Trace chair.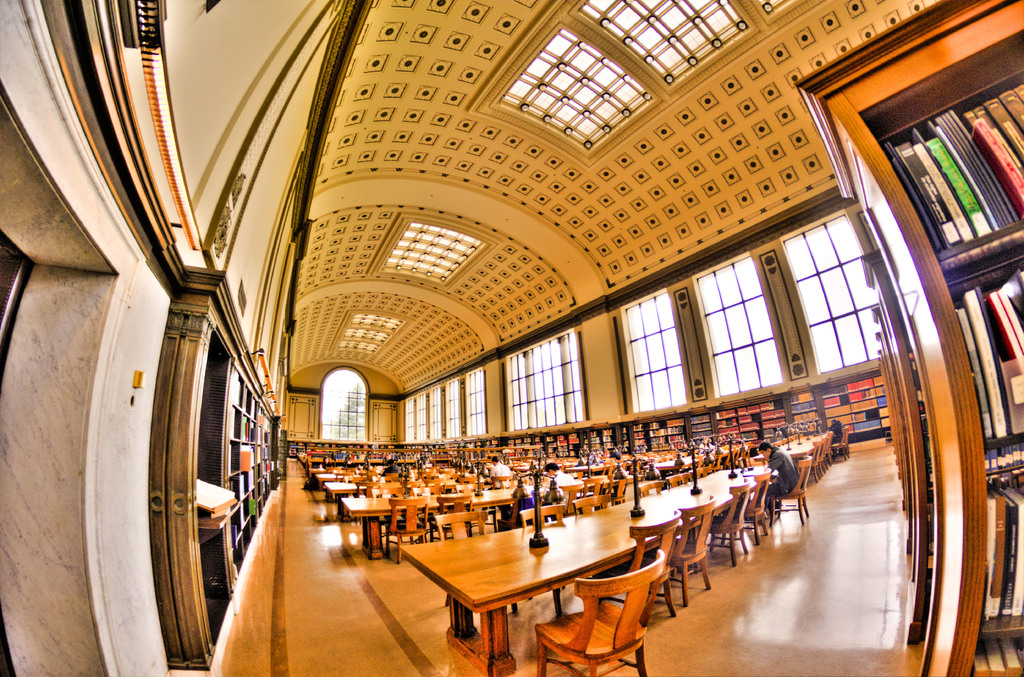
Traced to (665,470,691,486).
